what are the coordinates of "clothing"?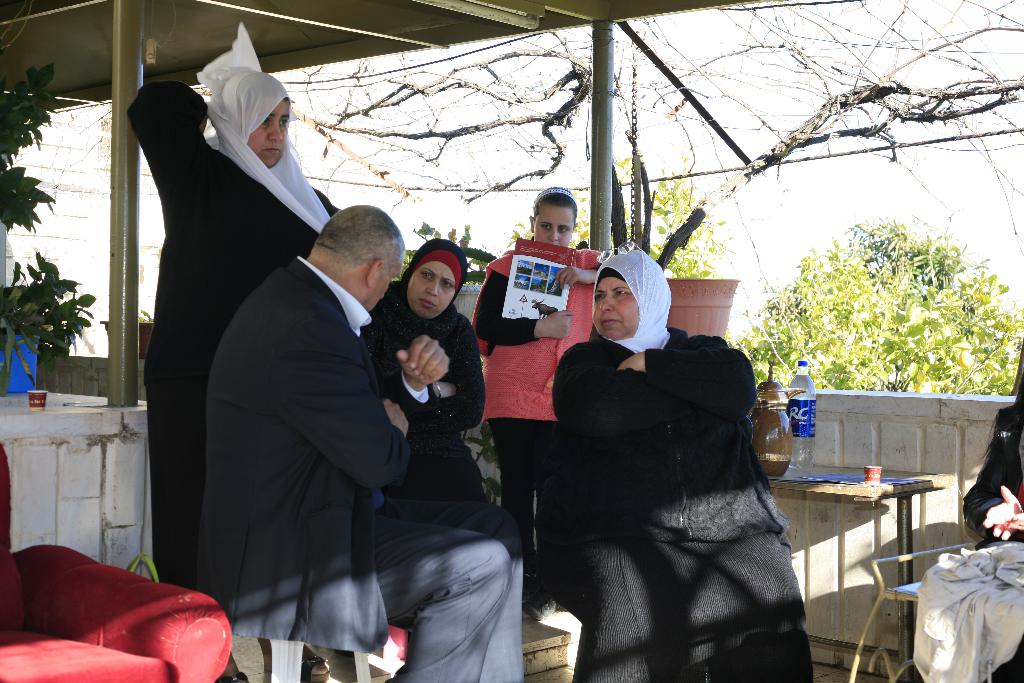
locate(356, 280, 490, 500).
